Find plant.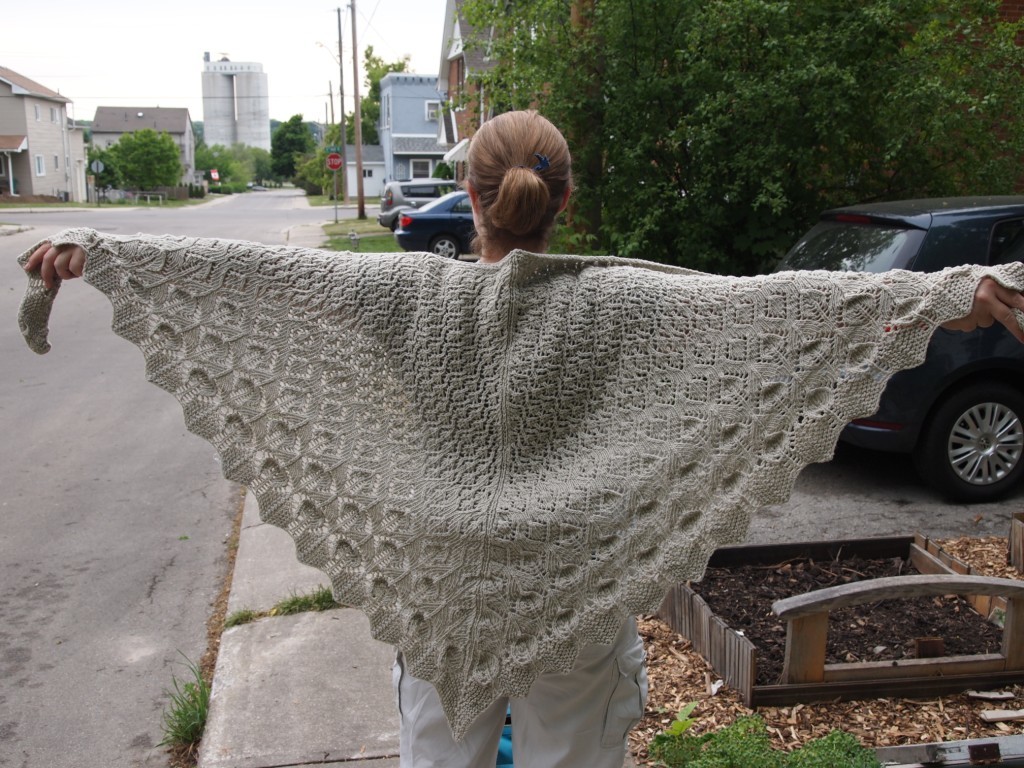
detection(317, 211, 486, 256).
